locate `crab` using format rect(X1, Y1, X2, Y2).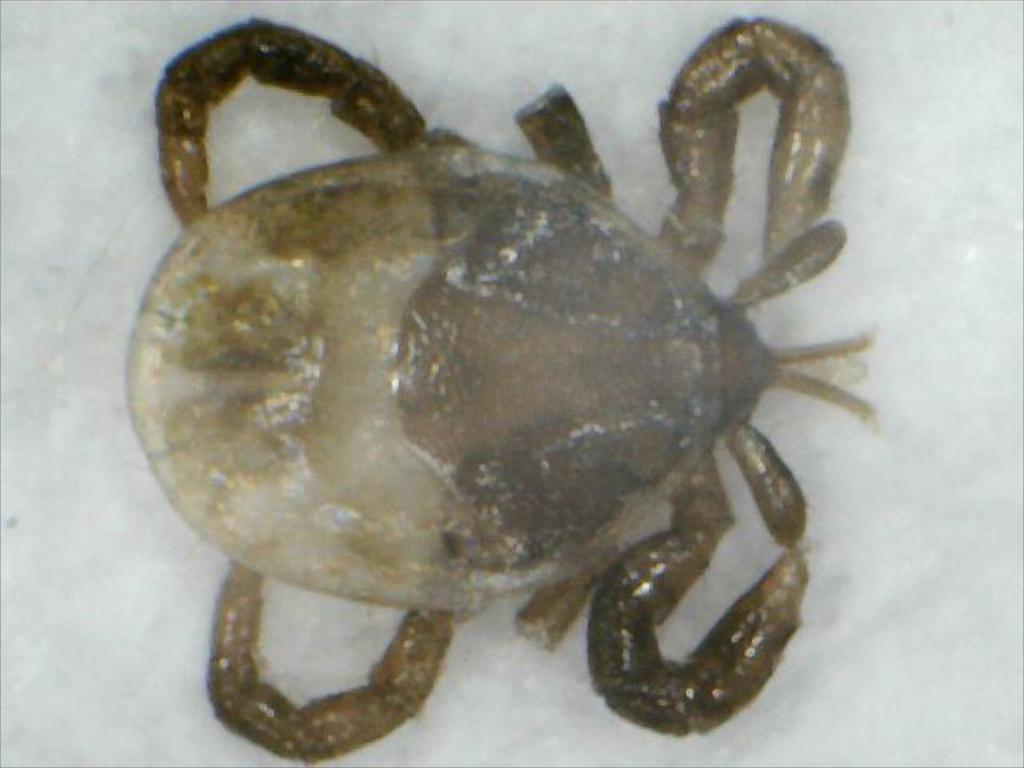
rect(122, 6, 877, 765).
